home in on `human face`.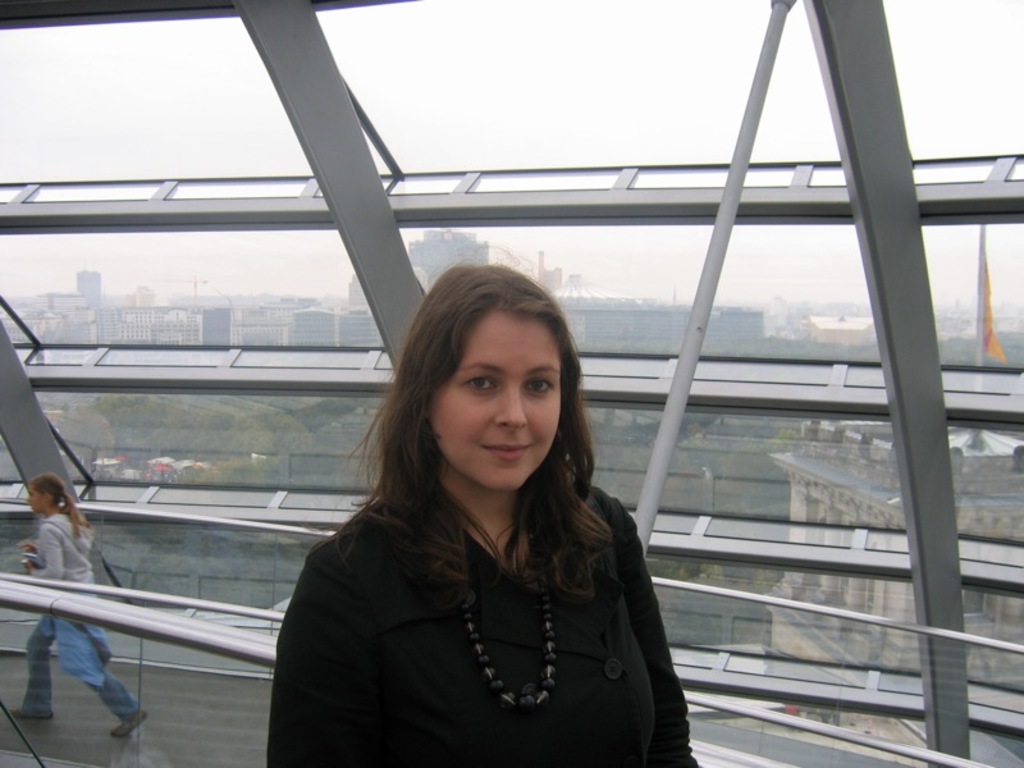
Homed in at [425, 311, 562, 492].
